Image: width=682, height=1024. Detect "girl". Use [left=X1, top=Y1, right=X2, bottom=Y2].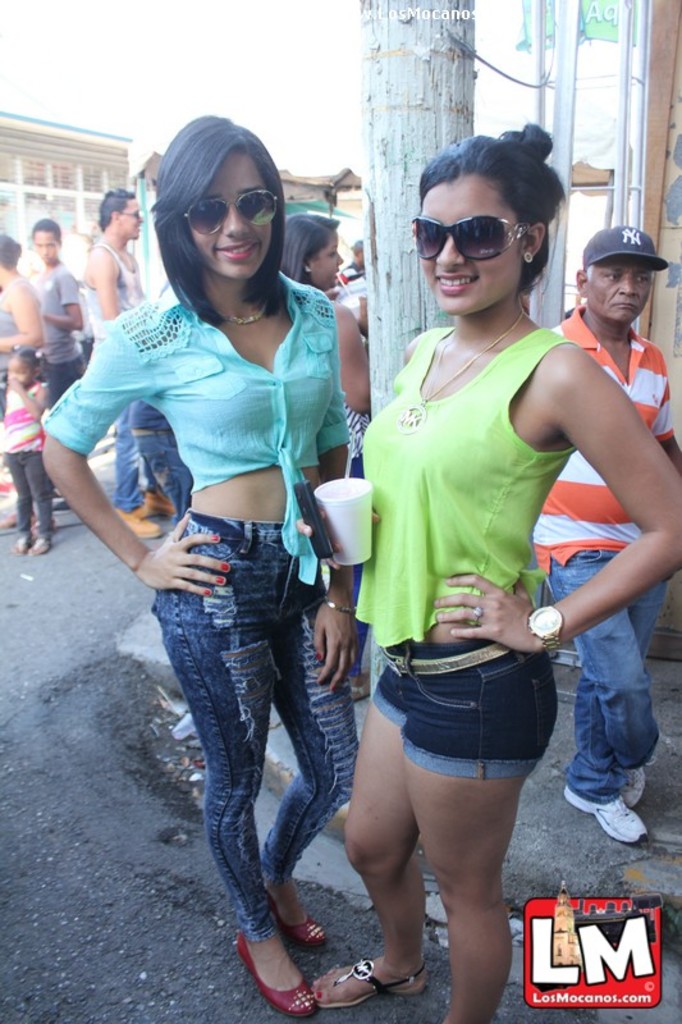
[left=297, top=116, right=681, bottom=1023].
